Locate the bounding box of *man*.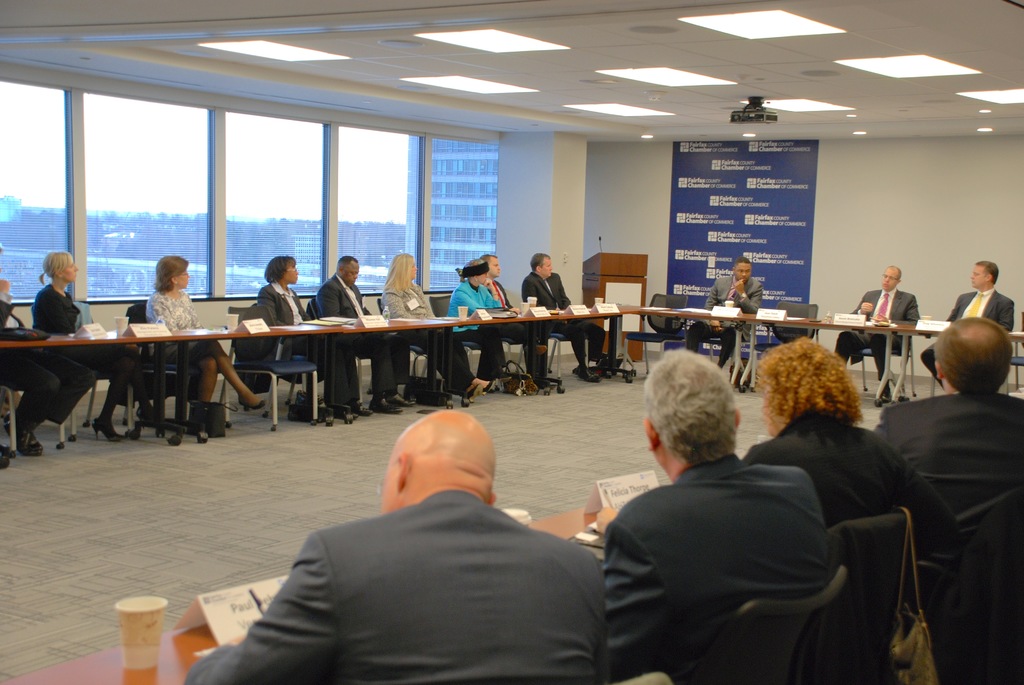
Bounding box: (left=479, top=253, right=544, bottom=393).
